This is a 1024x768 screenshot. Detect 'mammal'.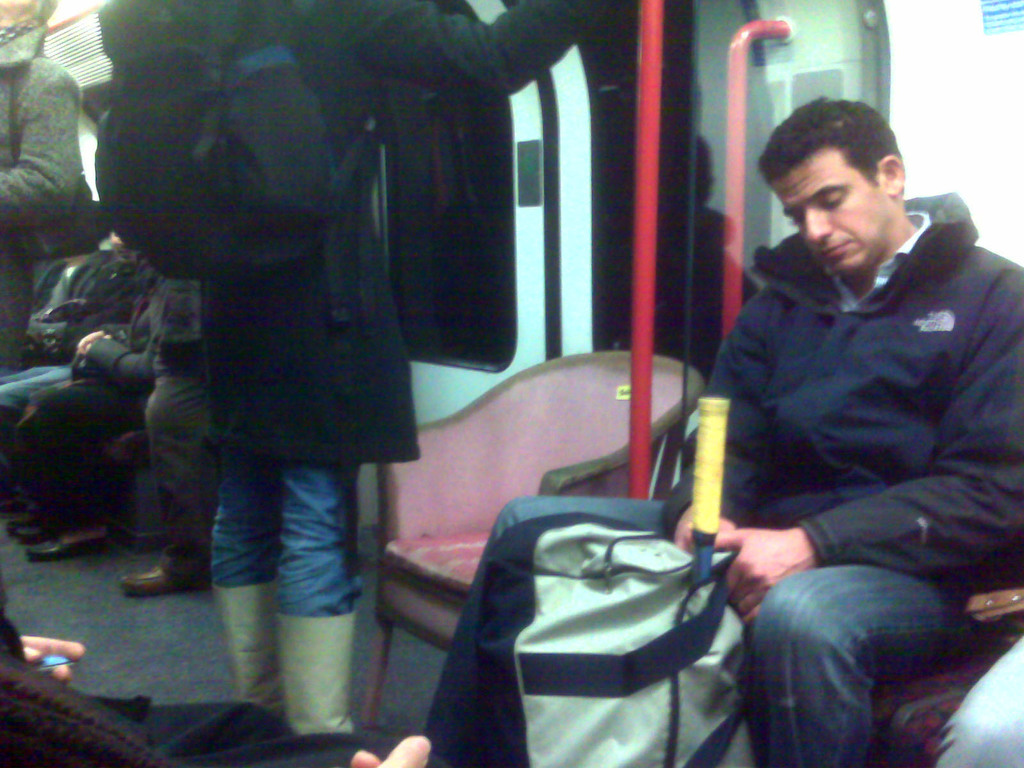
(x1=0, y1=223, x2=166, y2=442).
